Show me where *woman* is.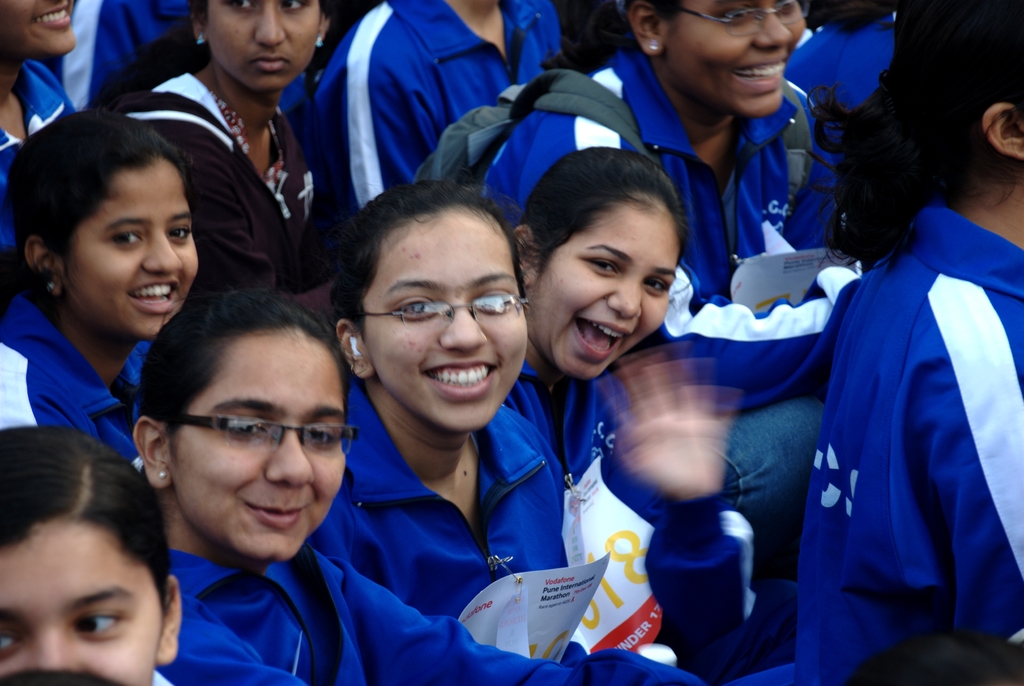
*woman* is at crop(308, 179, 755, 685).
